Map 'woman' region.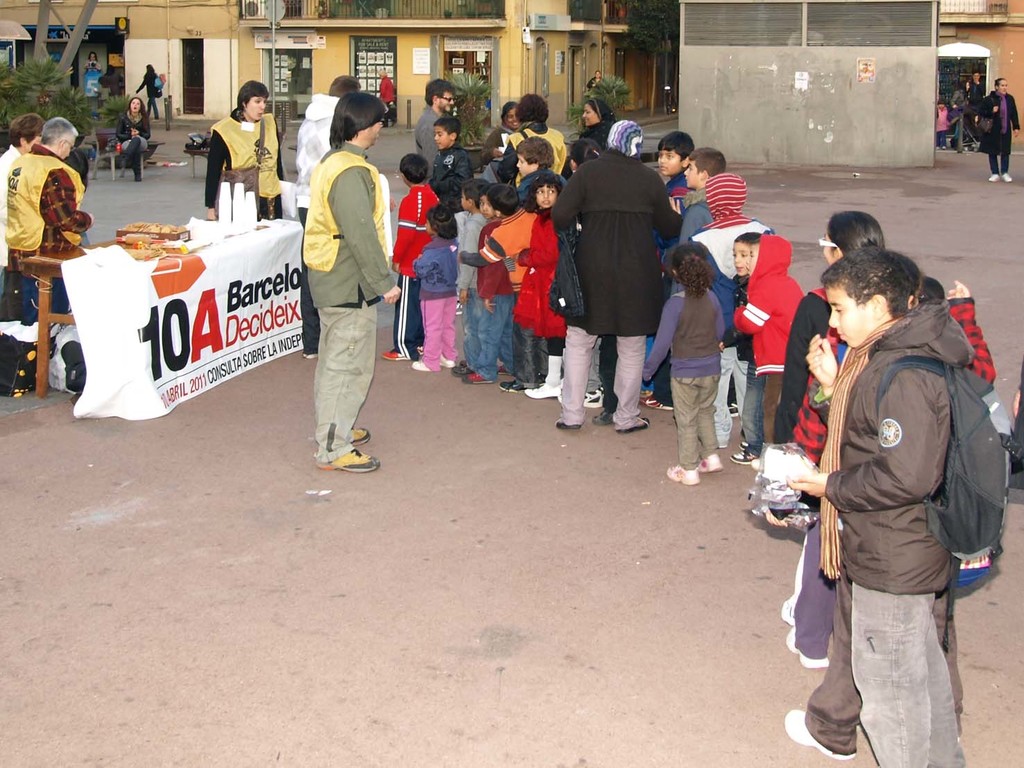
Mapped to x1=481 y1=99 x2=520 y2=159.
